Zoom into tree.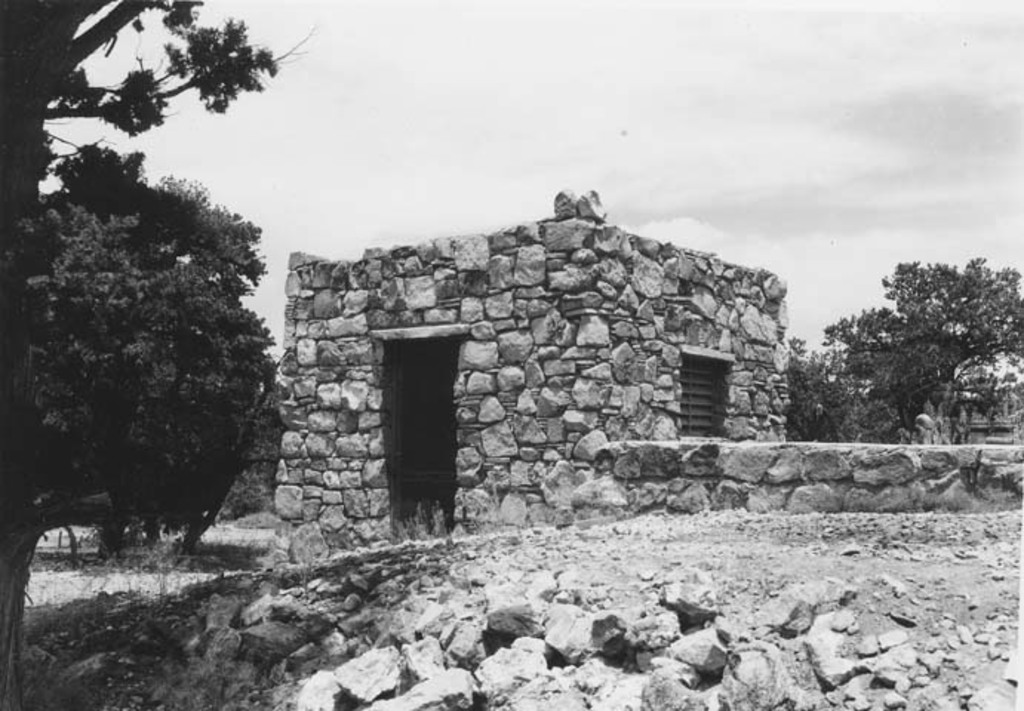
Zoom target: left=0, top=0, right=313, bottom=710.
